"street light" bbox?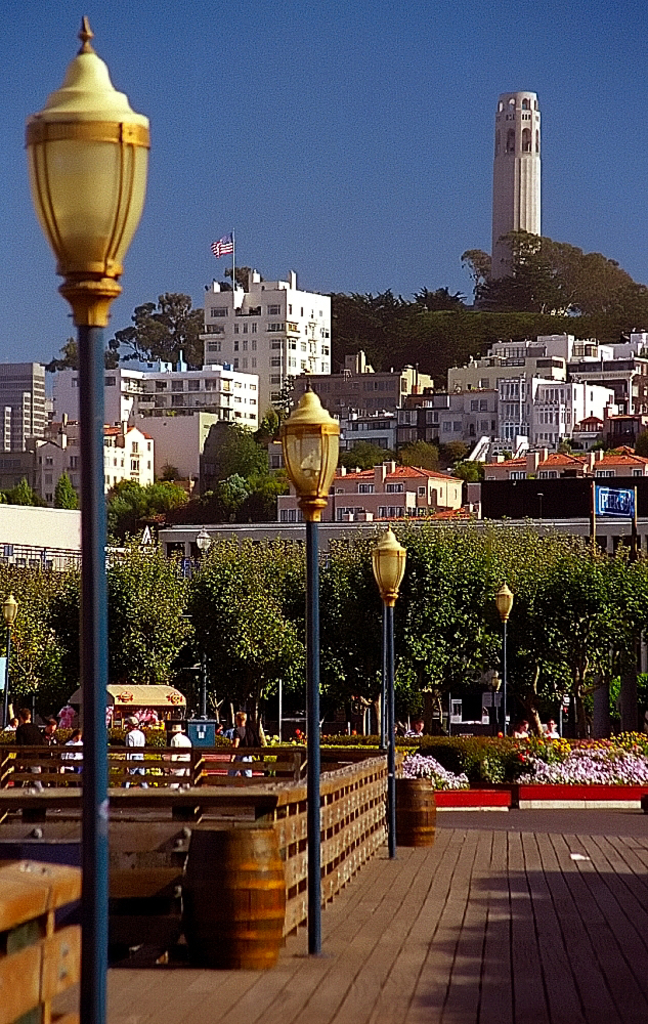
[x1=1, y1=588, x2=24, y2=729]
